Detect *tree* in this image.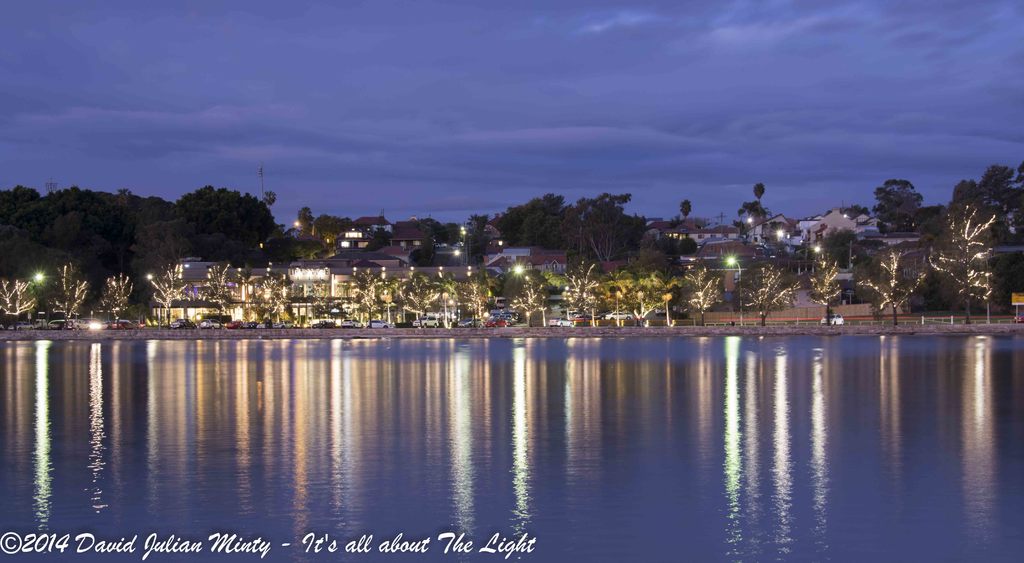
Detection: detection(918, 159, 1009, 319).
